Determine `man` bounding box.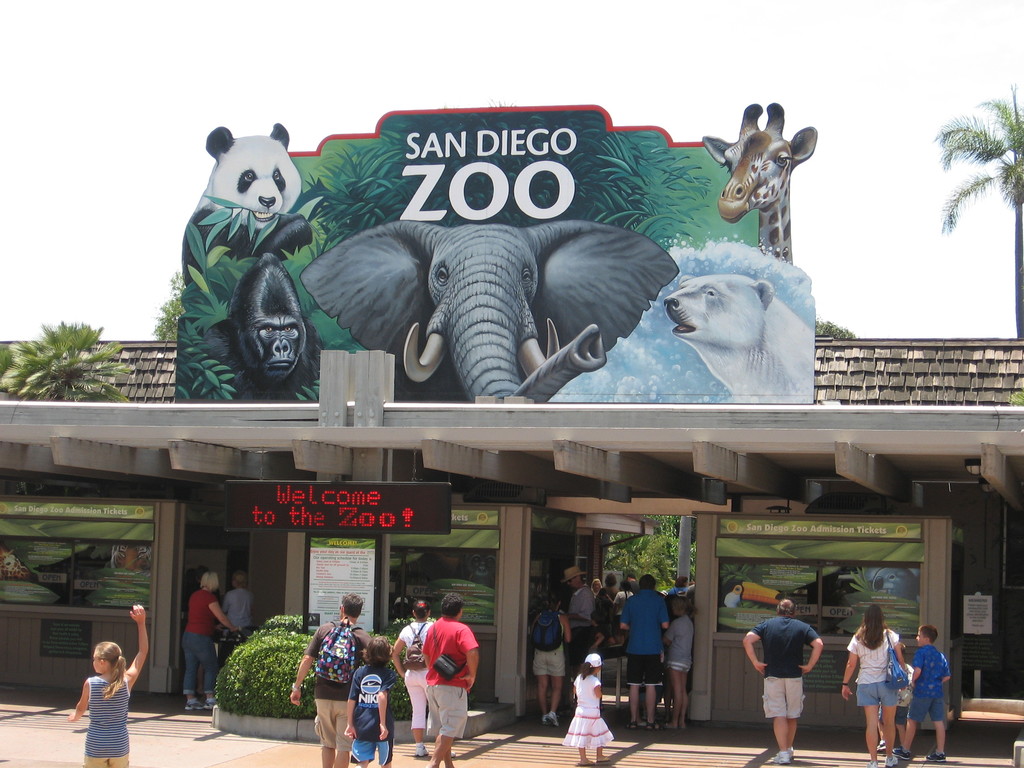
Determined: (625,569,640,595).
